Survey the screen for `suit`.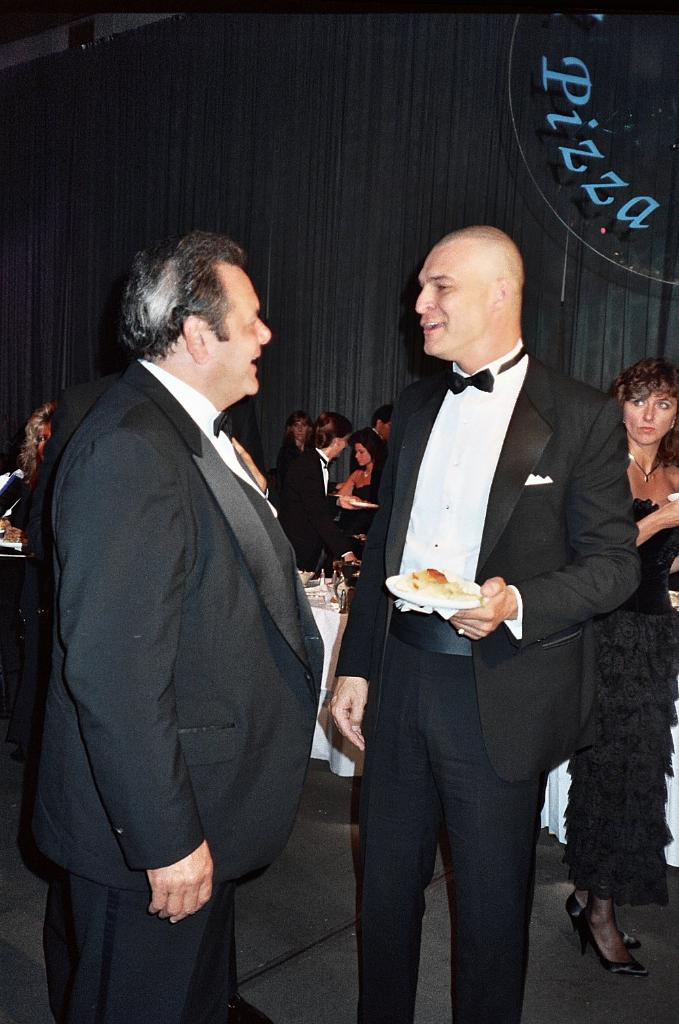
Survey found: box(339, 245, 639, 1015).
